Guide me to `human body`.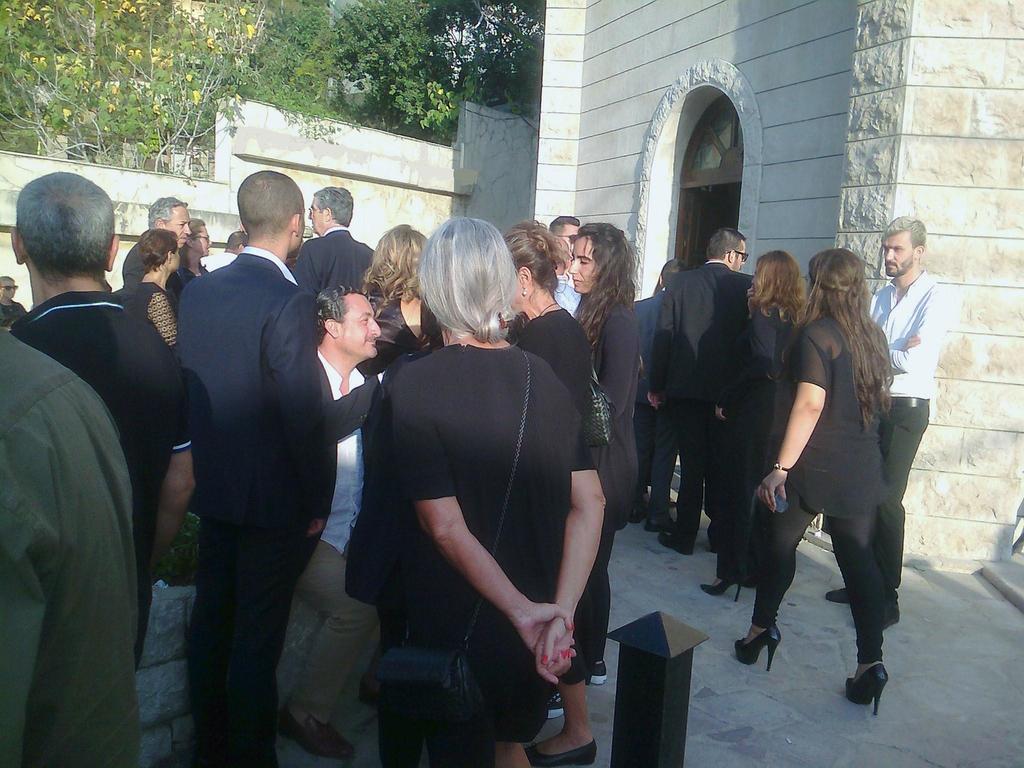
Guidance: select_region(868, 275, 943, 621).
